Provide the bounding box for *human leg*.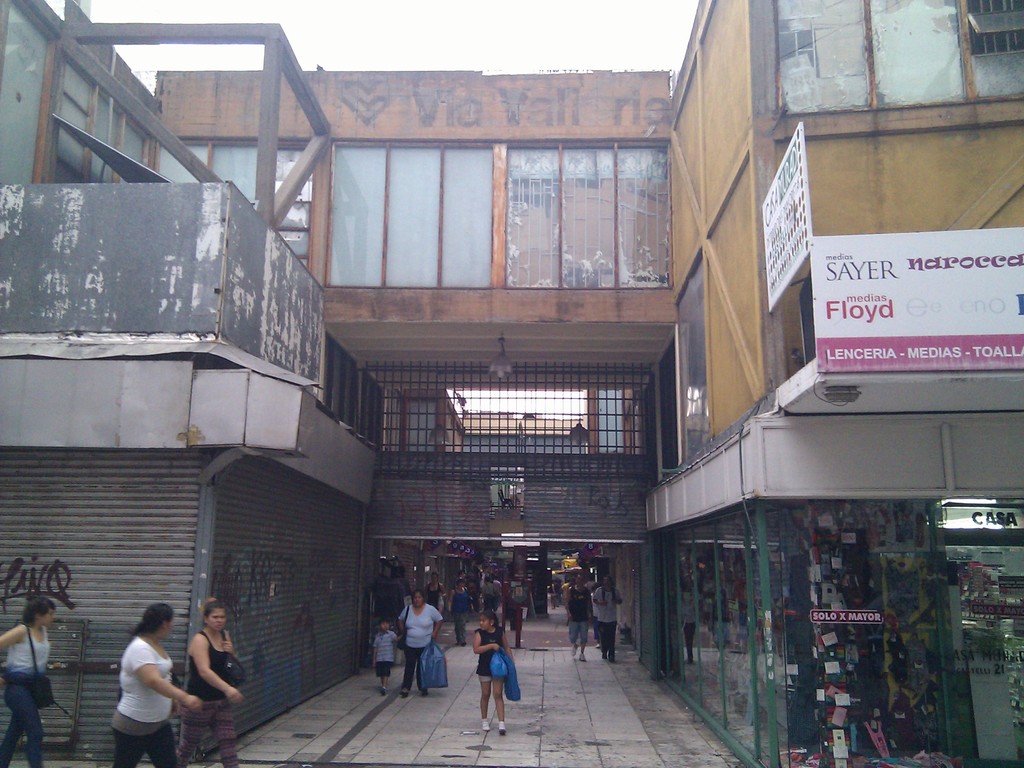
rect(3, 716, 24, 765).
